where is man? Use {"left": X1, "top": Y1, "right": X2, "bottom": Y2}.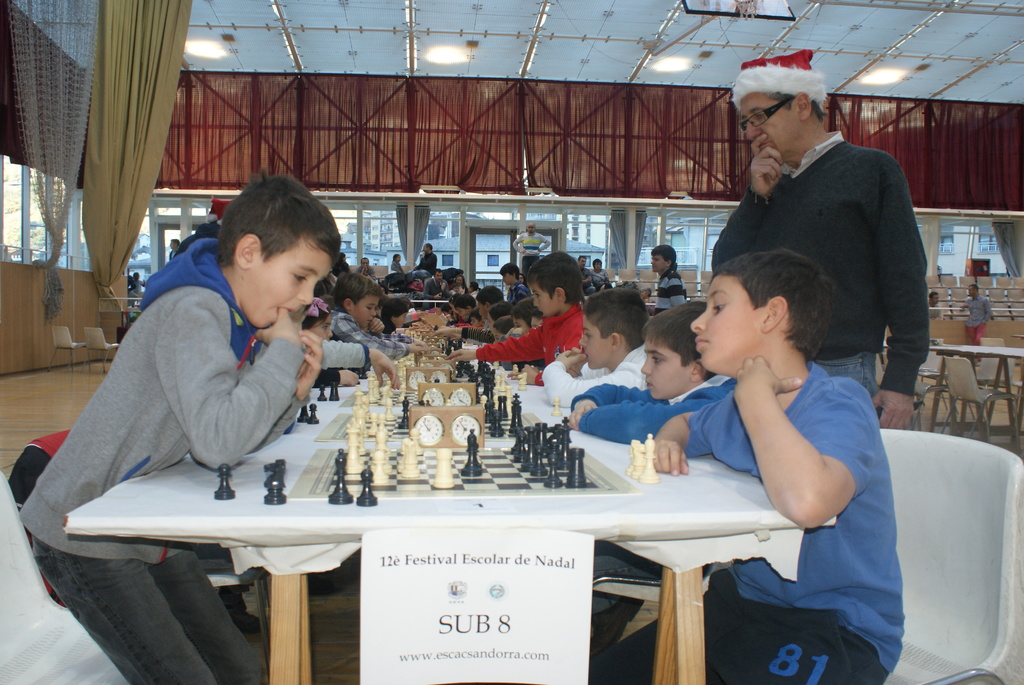
{"left": 415, "top": 242, "right": 438, "bottom": 276}.
